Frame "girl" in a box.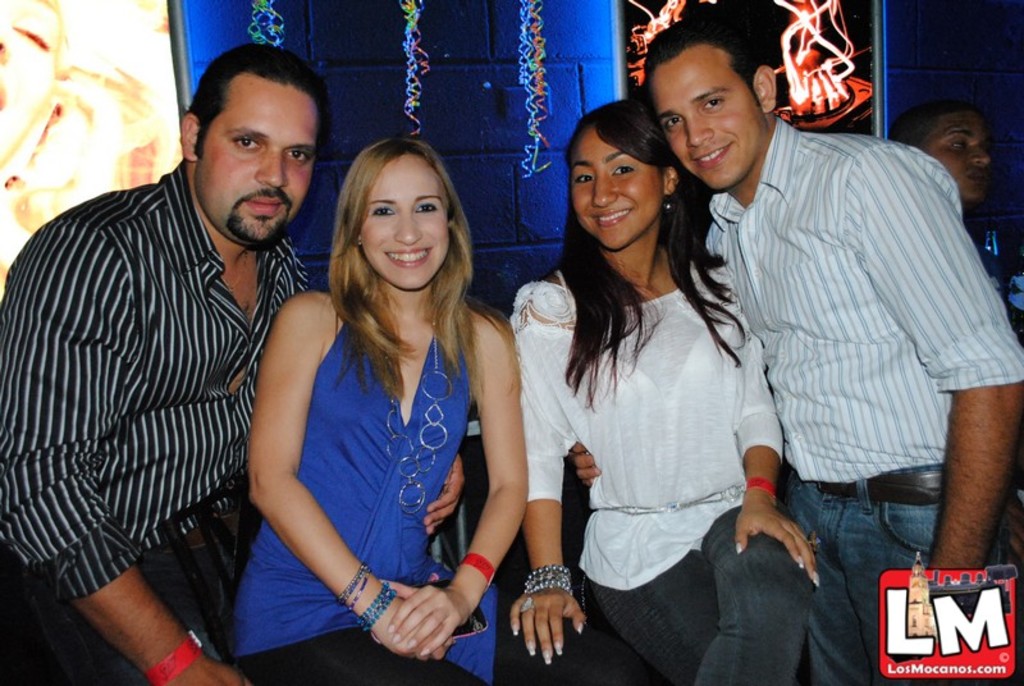
233/133/529/685.
